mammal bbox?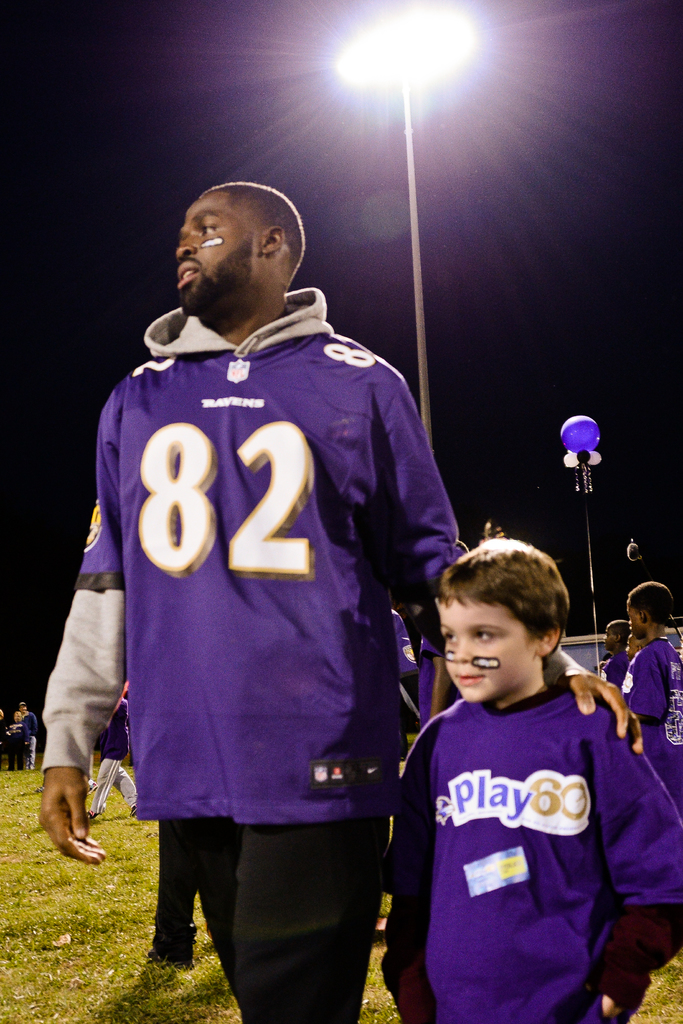
[x1=413, y1=624, x2=447, y2=731]
